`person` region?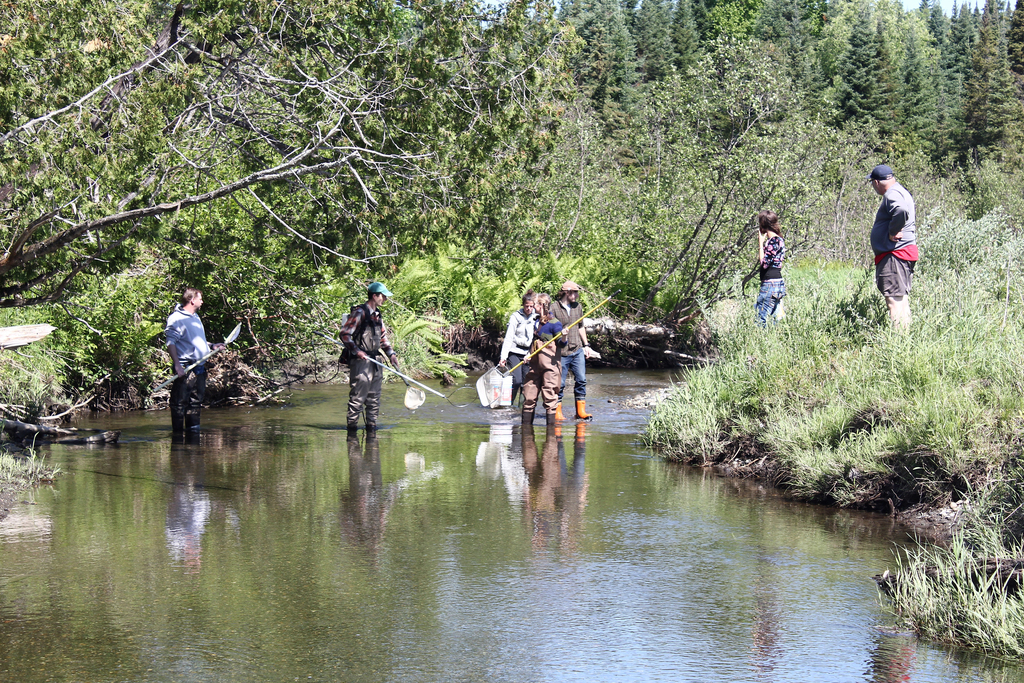
bbox=(340, 278, 406, 434)
